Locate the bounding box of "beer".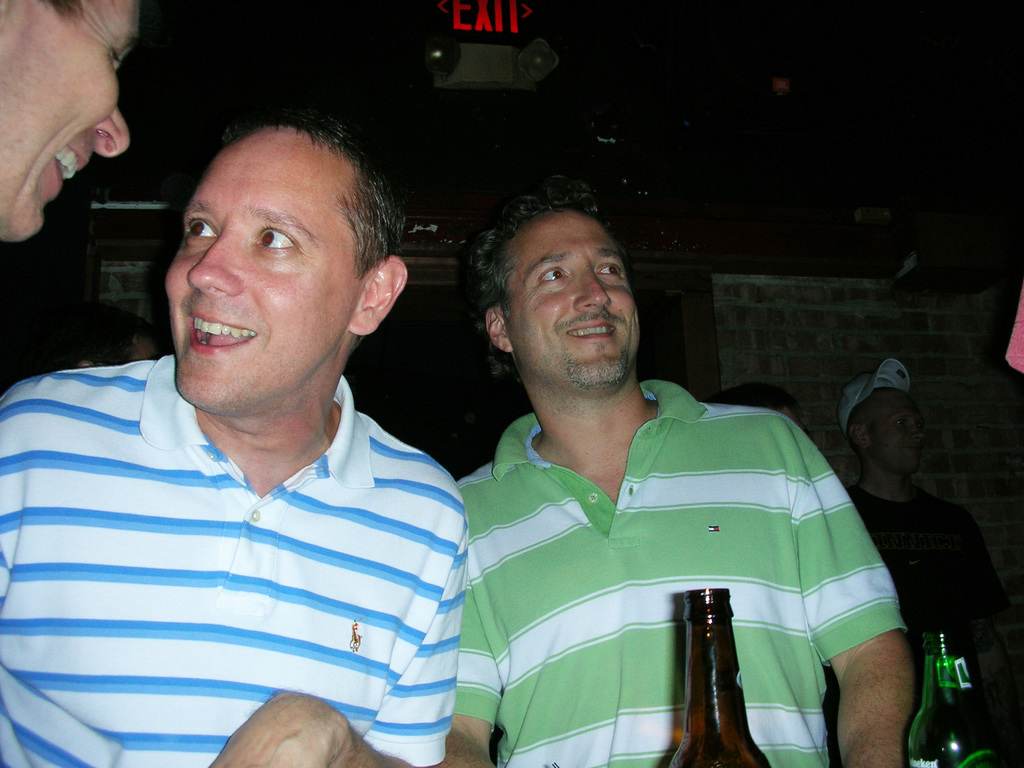
Bounding box: x1=664 y1=590 x2=780 y2=767.
